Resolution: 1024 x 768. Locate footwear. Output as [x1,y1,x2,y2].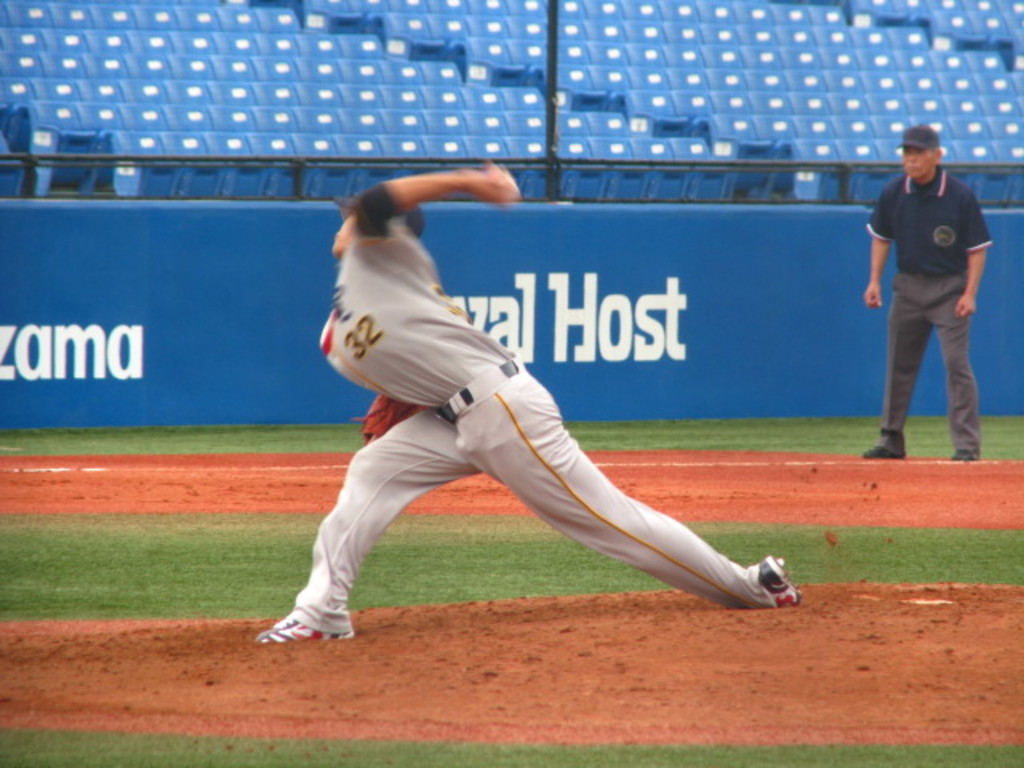
[947,451,976,466].
